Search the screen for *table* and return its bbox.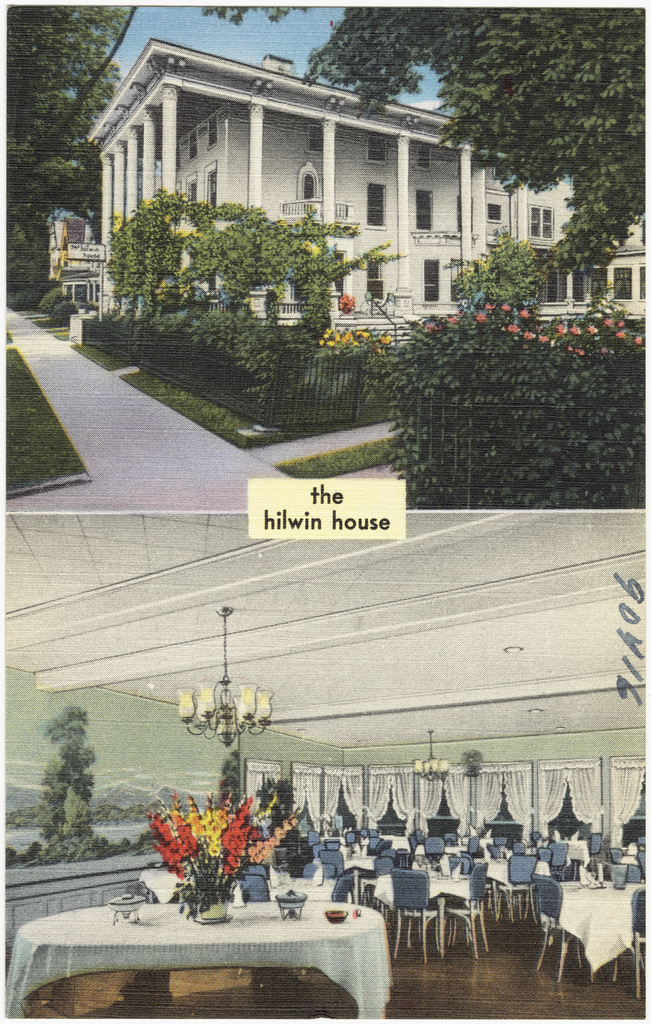
Found: 549, 879, 646, 972.
